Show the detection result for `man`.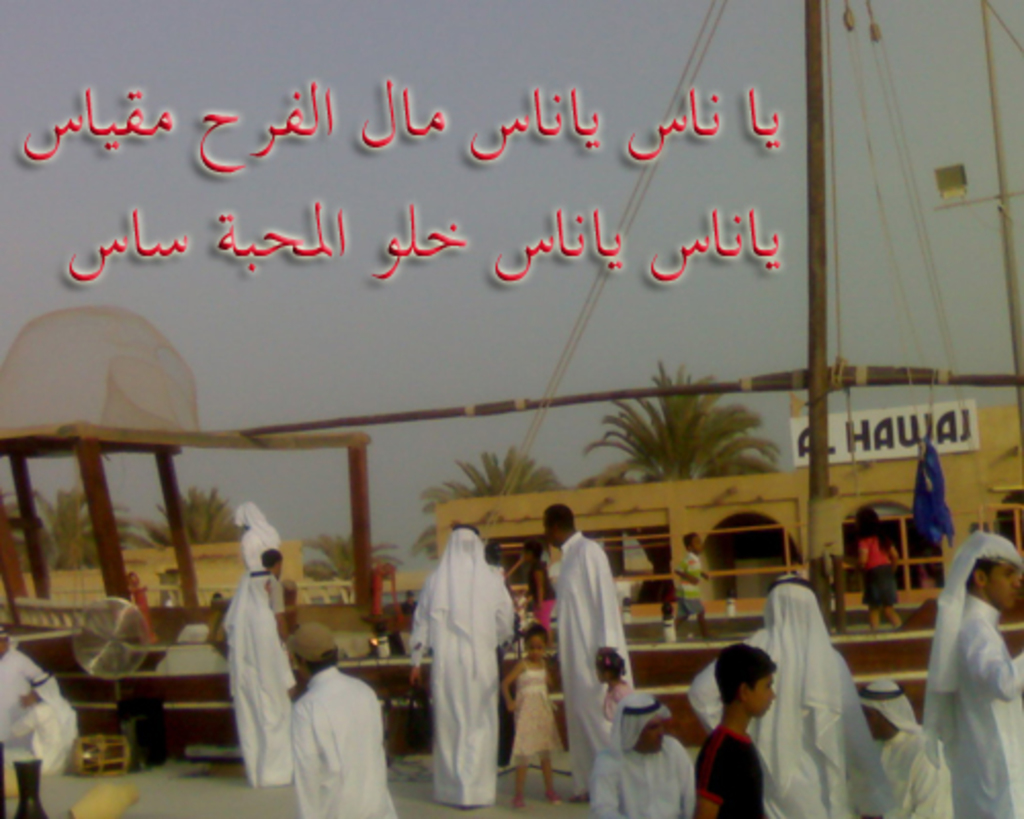
detection(0, 670, 86, 772).
